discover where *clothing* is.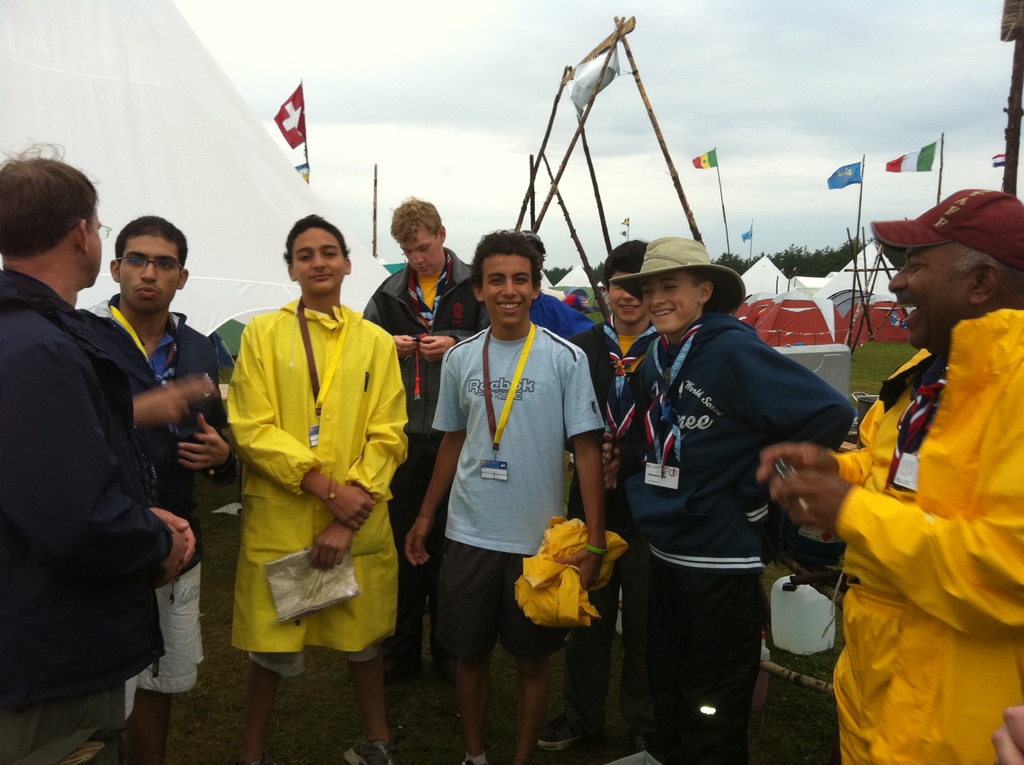
Discovered at 227,293,415,675.
